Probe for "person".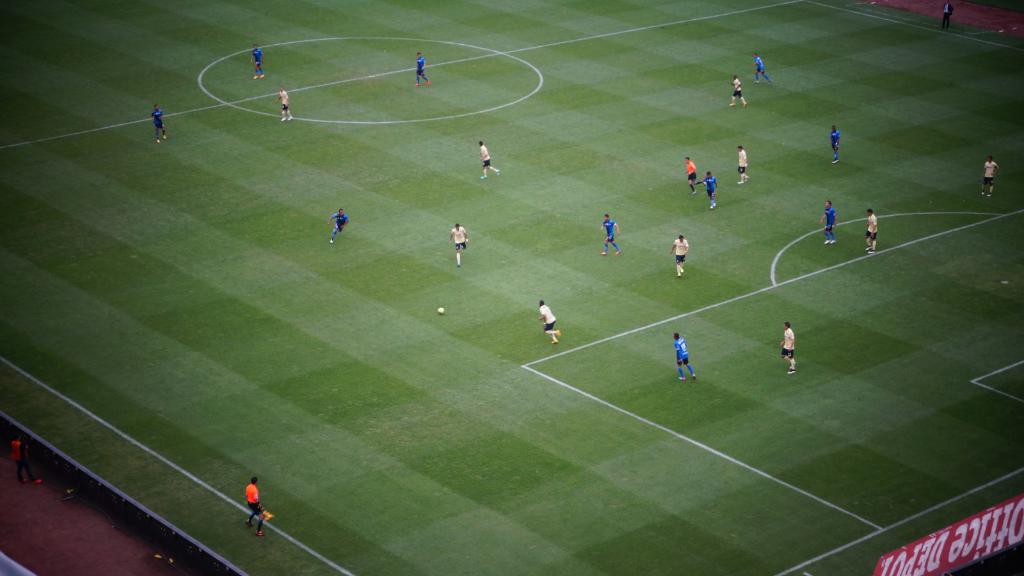
Probe result: x1=736 y1=147 x2=749 y2=190.
